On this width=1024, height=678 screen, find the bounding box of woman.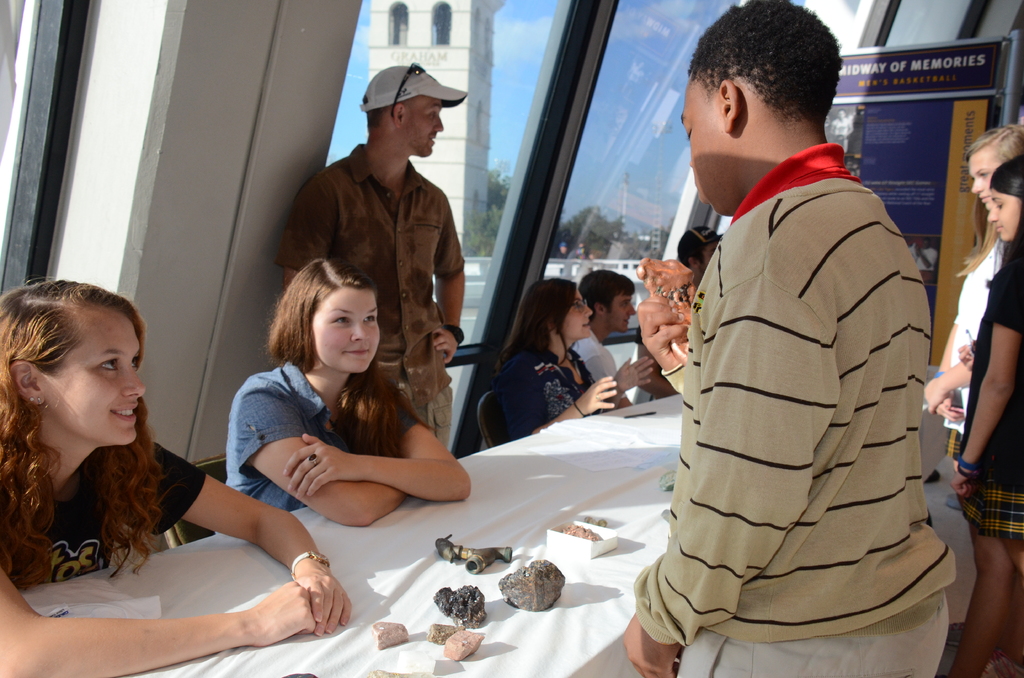
Bounding box: {"x1": 209, "y1": 254, "x2": 460, "y2": 569}.
